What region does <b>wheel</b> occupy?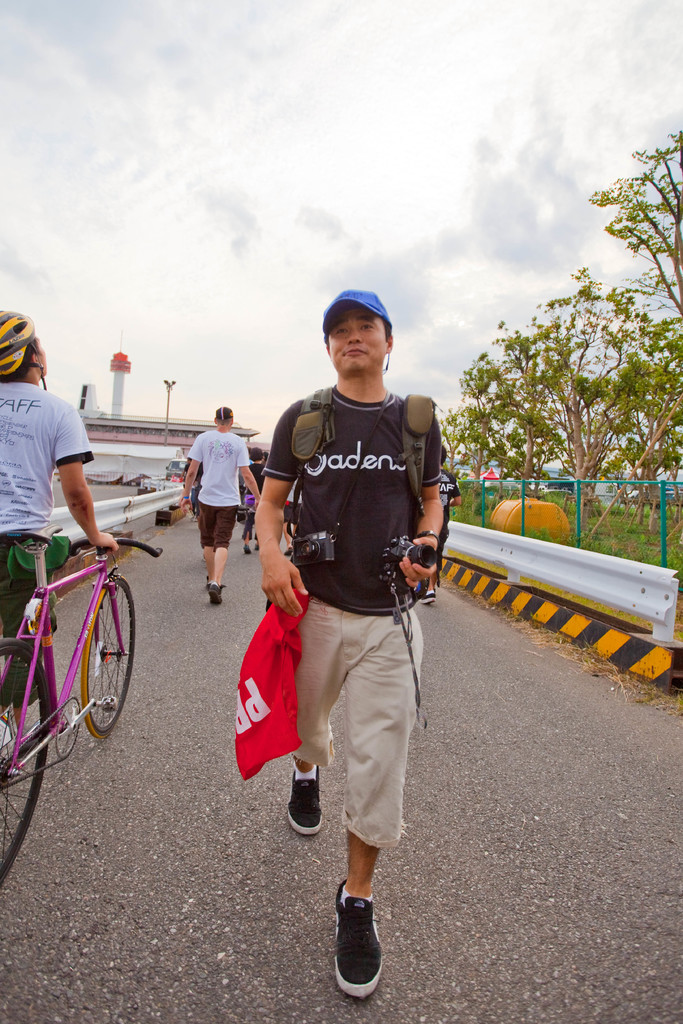
[x1=84, y1=575, x2=135, y2=737].
